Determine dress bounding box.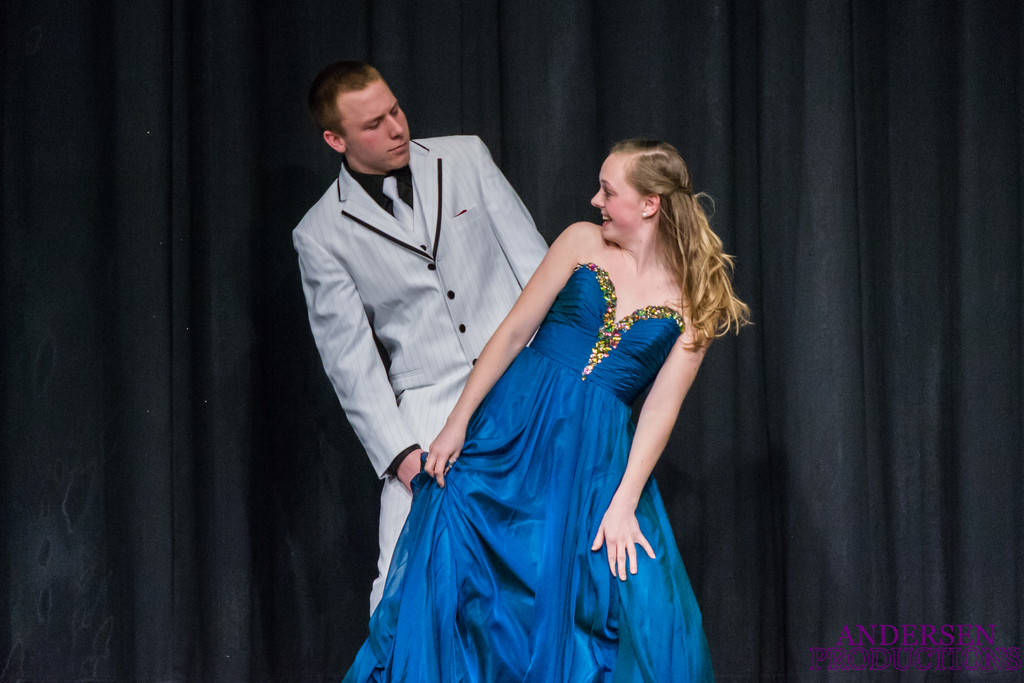
Determined: l=339, t=259, r=723, b=682.
